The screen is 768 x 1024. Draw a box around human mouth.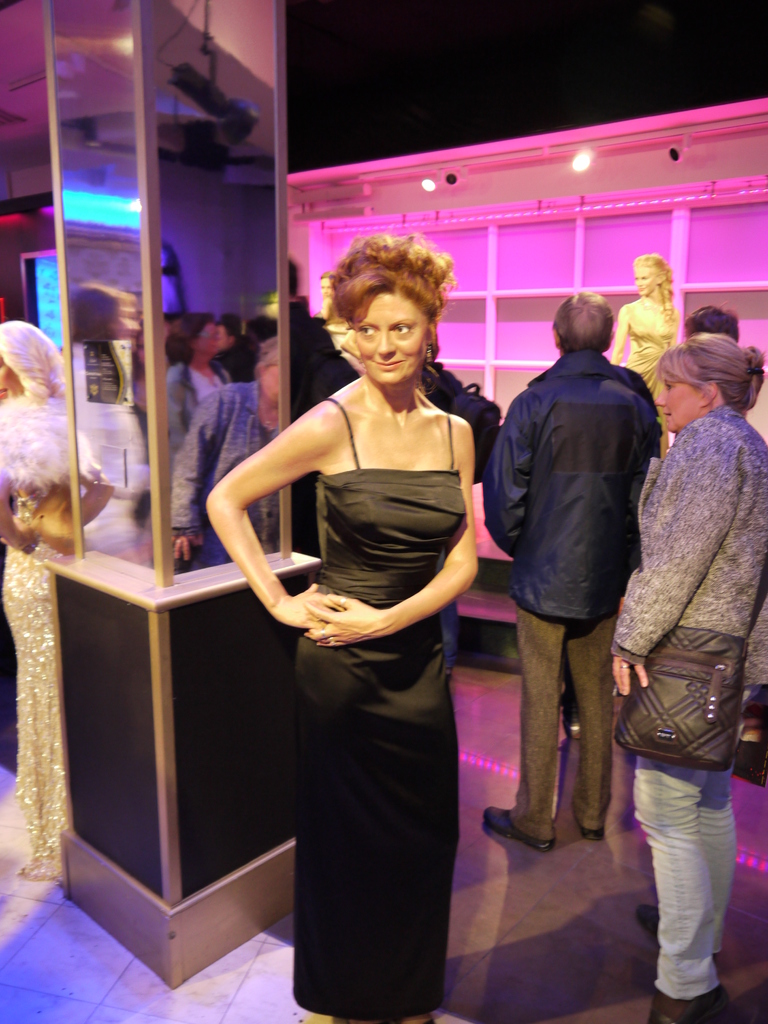
<bbox>665, 412, 671, 419</bbox>.
